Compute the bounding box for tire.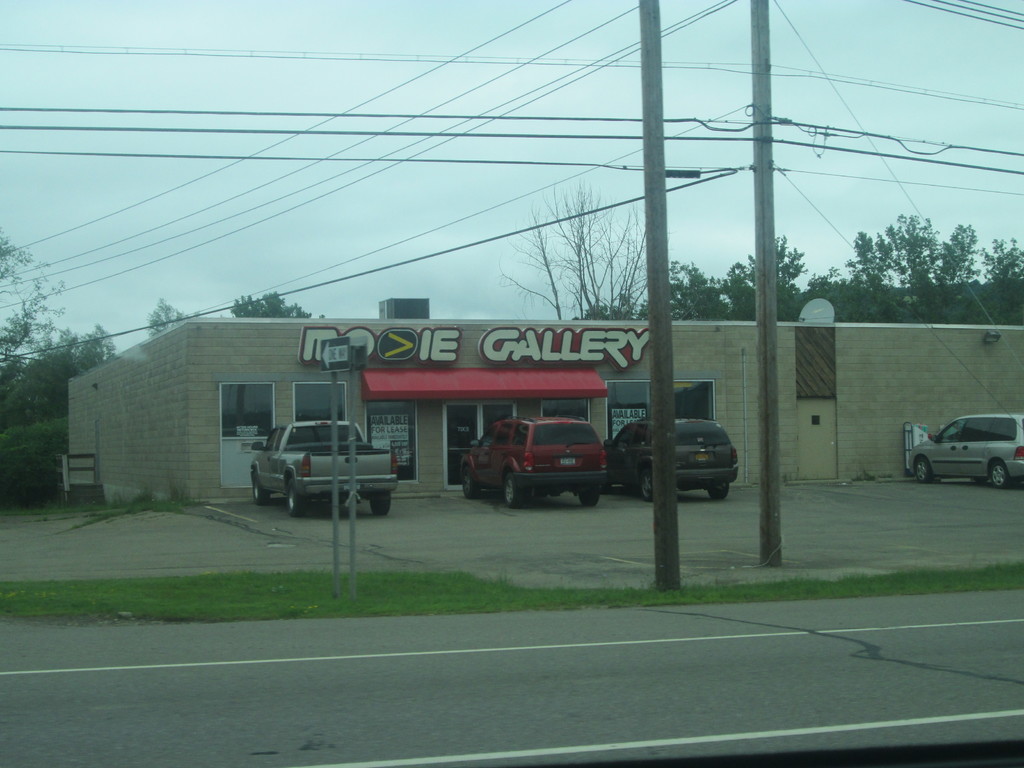
(369, 489, 392, 517).
